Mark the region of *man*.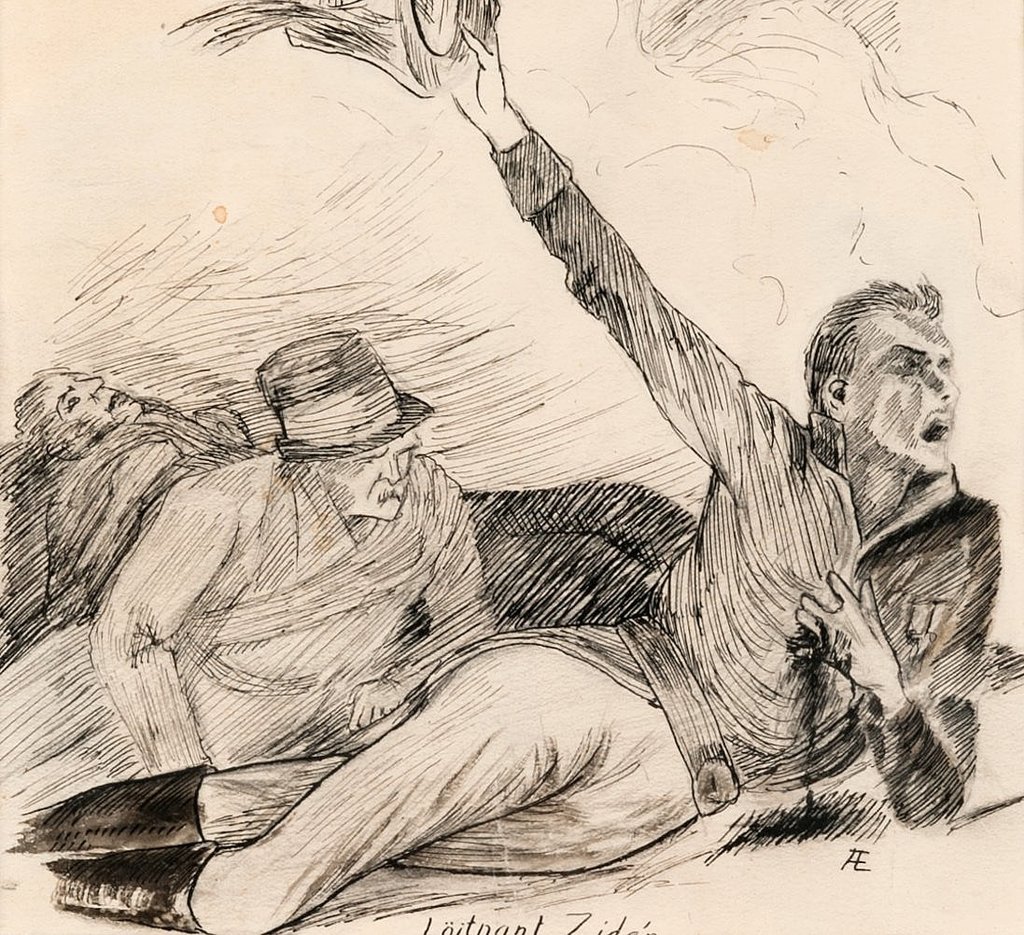
Region: locate(34, 0, 1023, 924).
